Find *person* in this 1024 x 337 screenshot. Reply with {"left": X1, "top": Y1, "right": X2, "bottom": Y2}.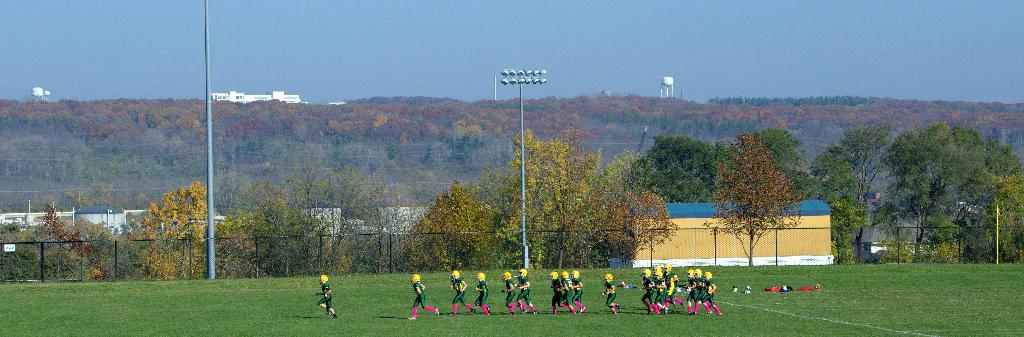
{"left": 515, "top": 270, "right": 541, "bottom": 314}.
